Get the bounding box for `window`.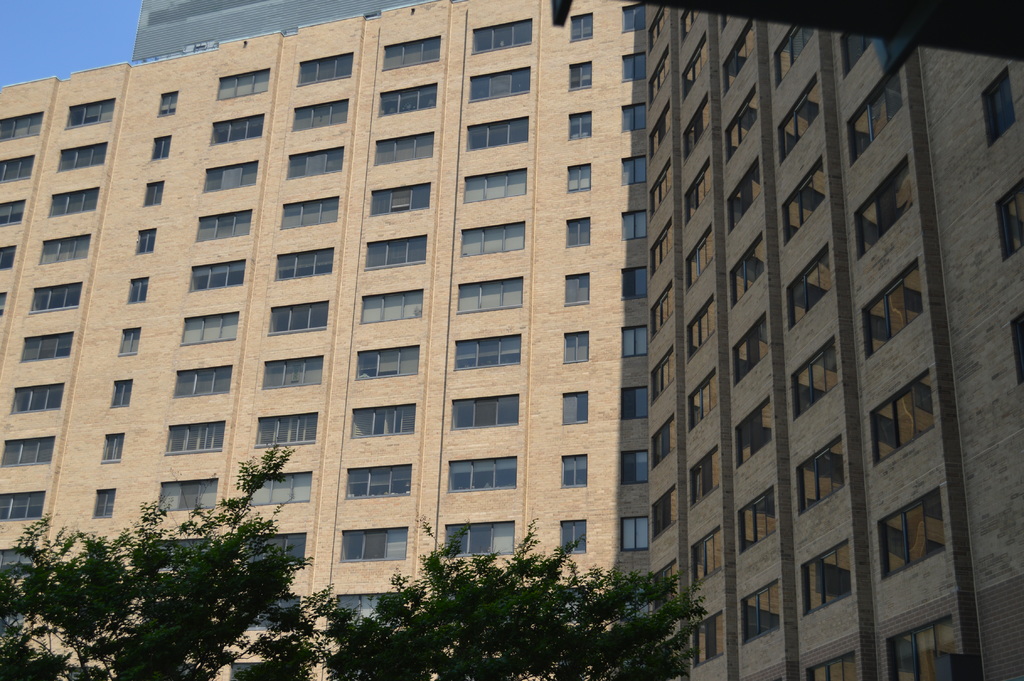
locate(124, 271, 148, 305).
